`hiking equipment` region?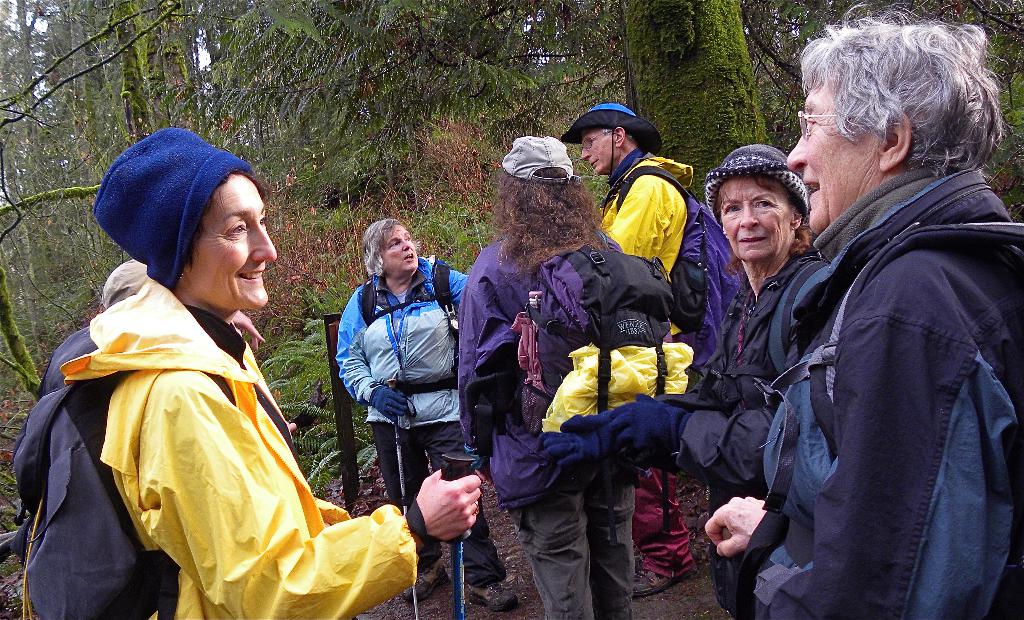
left=469, top=586, right=516, bottom=615
